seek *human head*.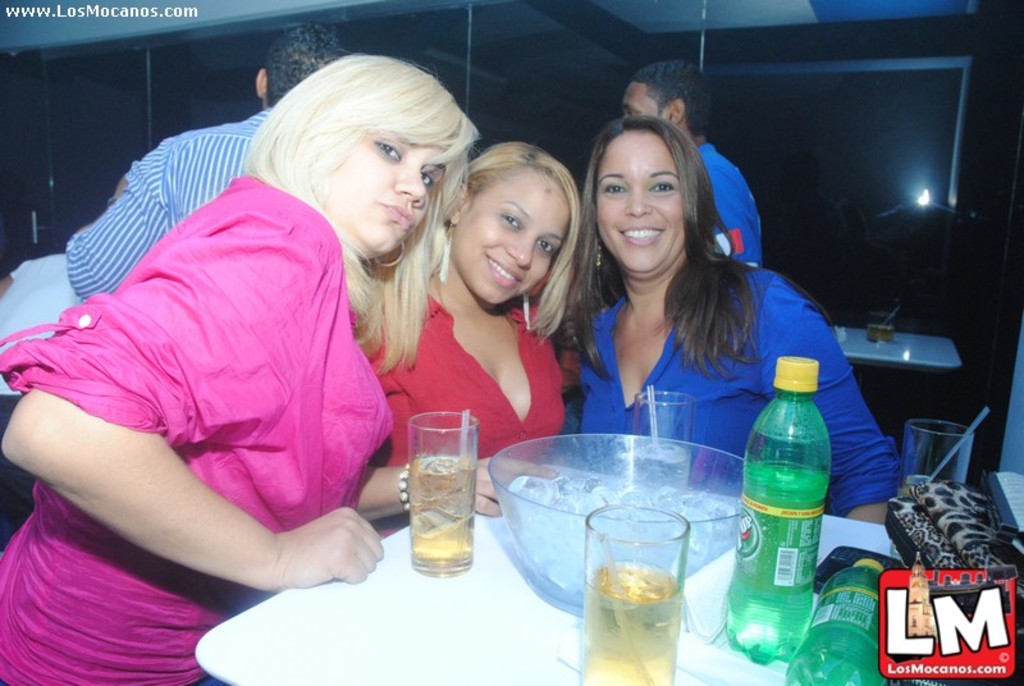
<box>250,45,467,255</box>.
